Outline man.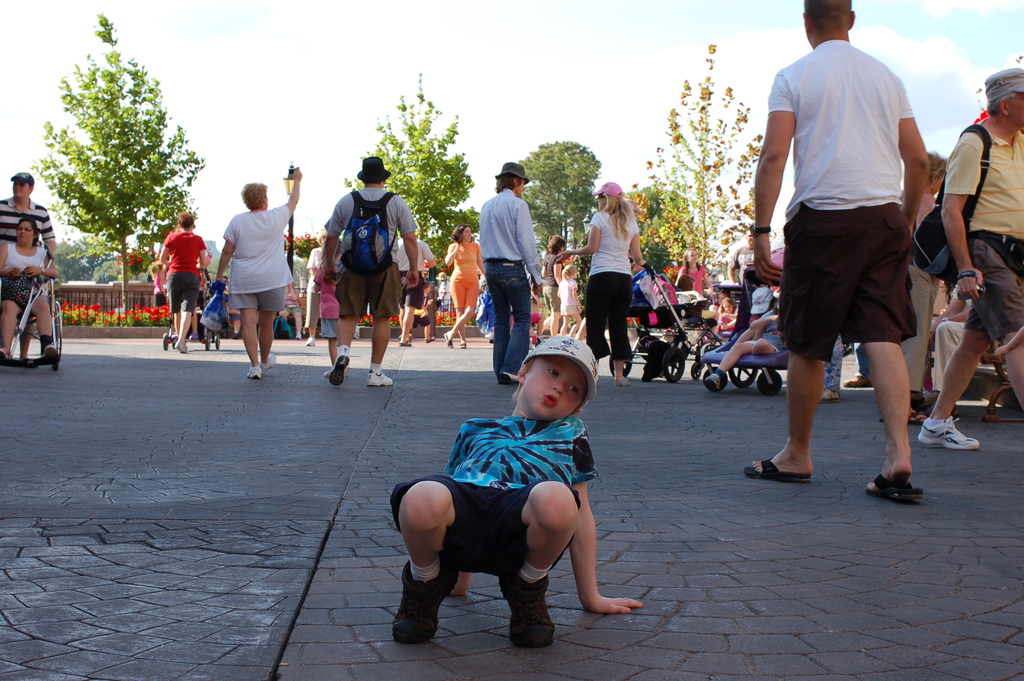
Outline: [301,235,333,351].
